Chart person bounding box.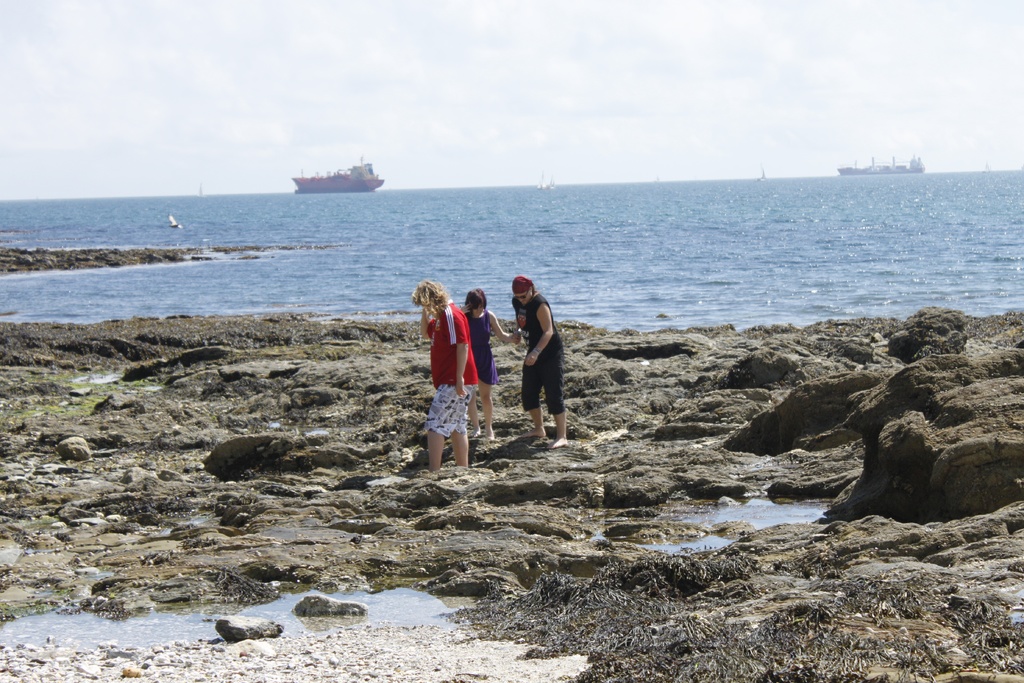
Charted: (left=511, top=274, right=569, bottom=450).
